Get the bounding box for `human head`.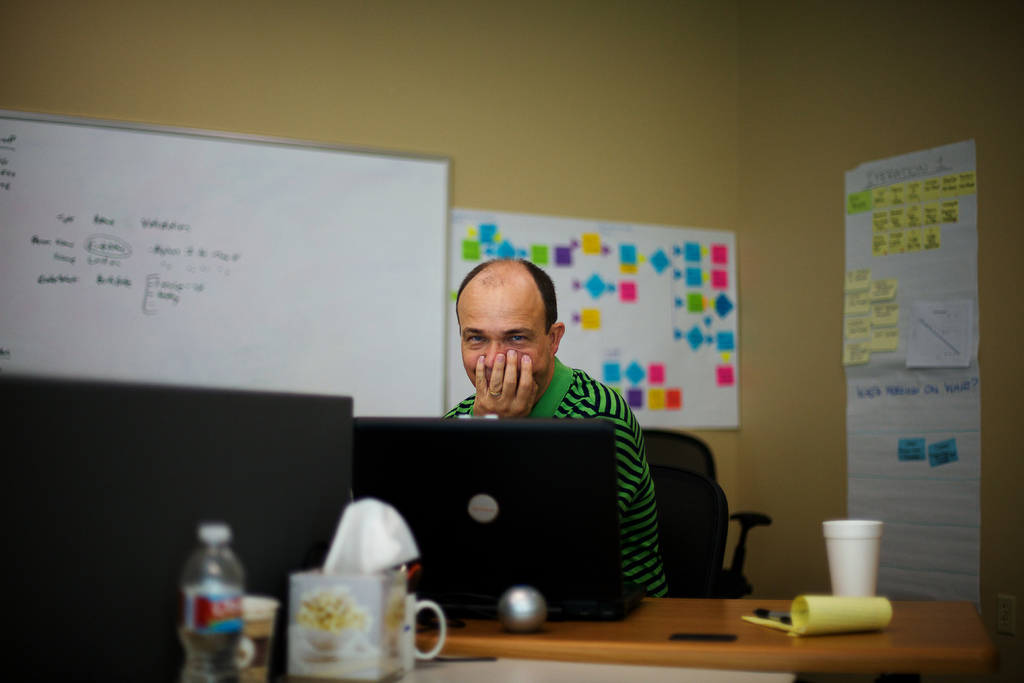
Rect(452, 260, 552, 393).
